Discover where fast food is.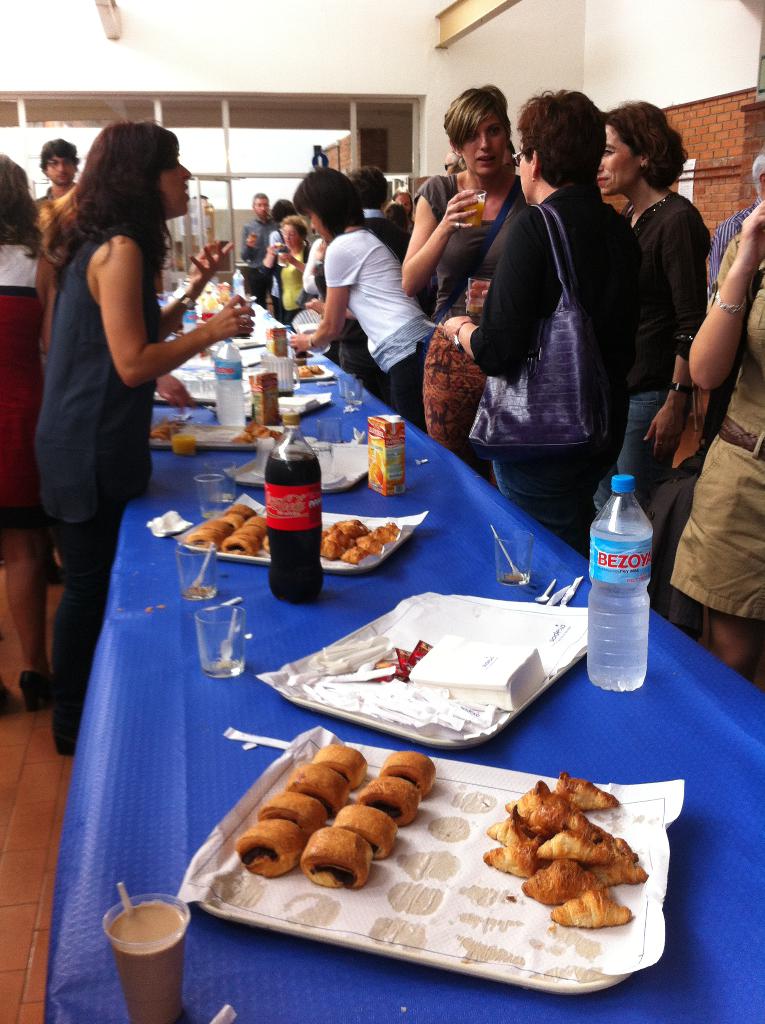
Discovered at <box>378,753,436,796</box>.
